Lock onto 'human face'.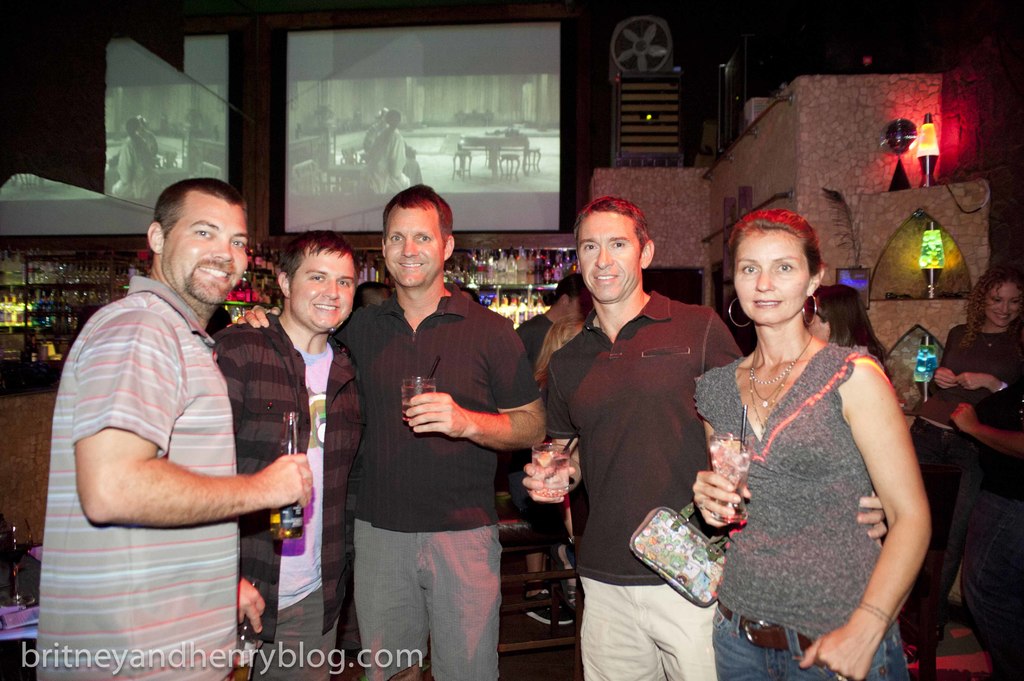
Locked: box=[729, 228, 813, 328].
